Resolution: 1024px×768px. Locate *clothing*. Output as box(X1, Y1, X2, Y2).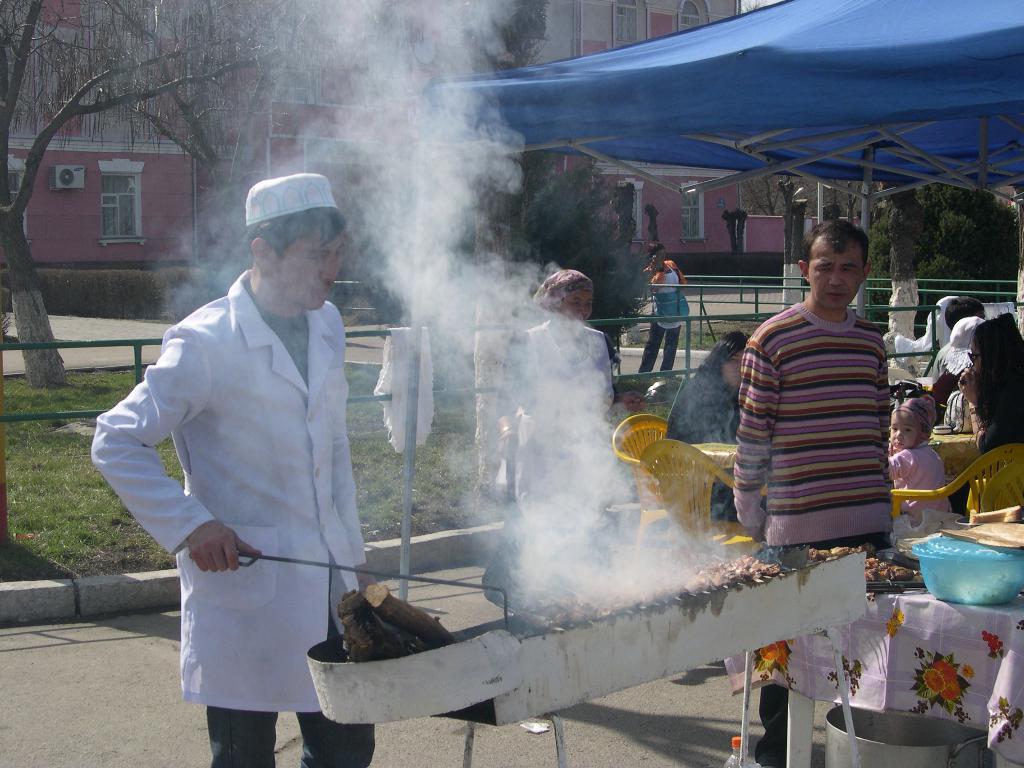
box(640, 261, 689, 375).
